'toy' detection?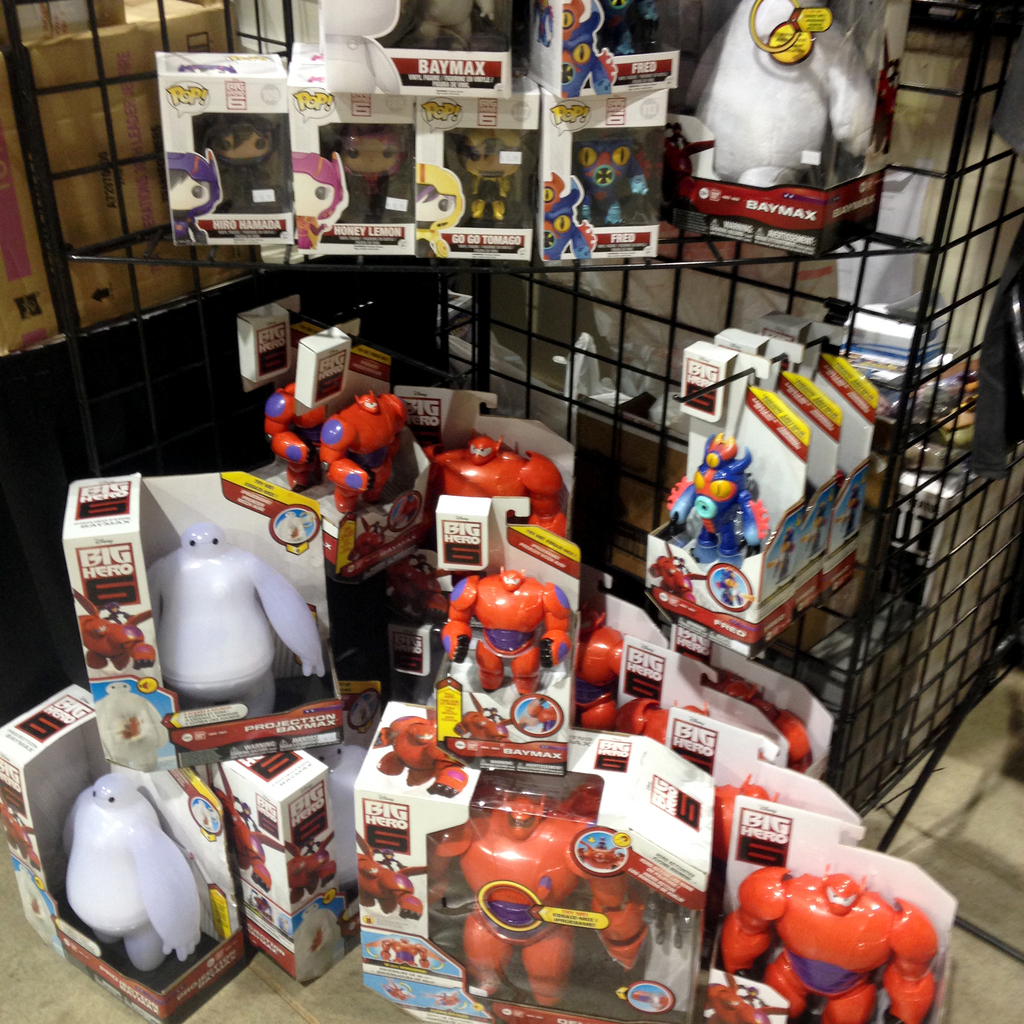
crop(341, 132, 392, 232)
